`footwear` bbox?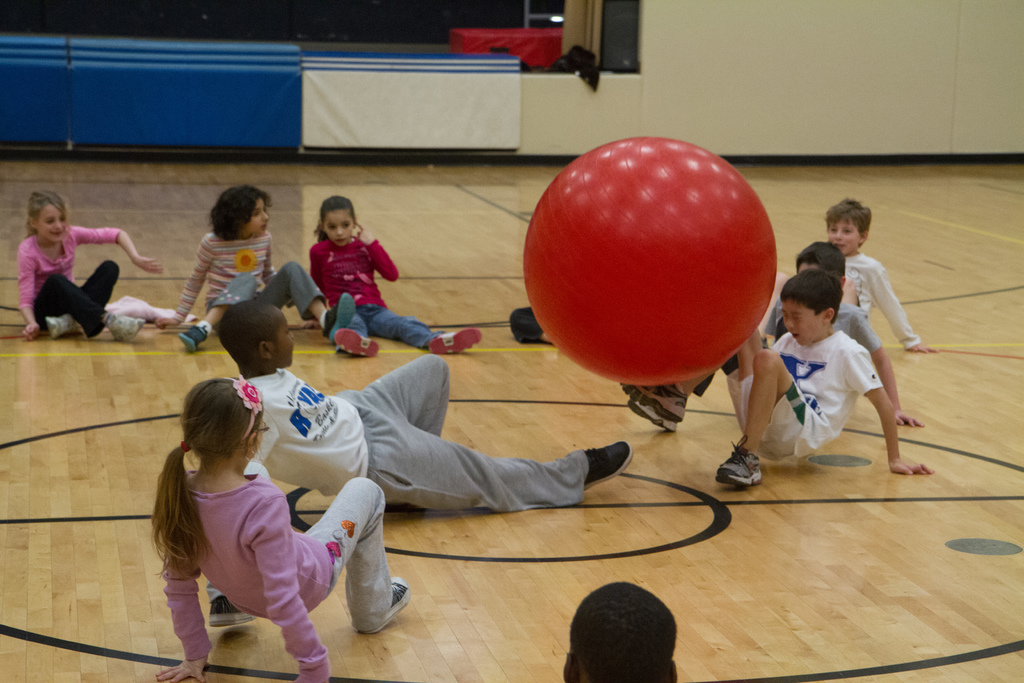
[429,328,478,357]
